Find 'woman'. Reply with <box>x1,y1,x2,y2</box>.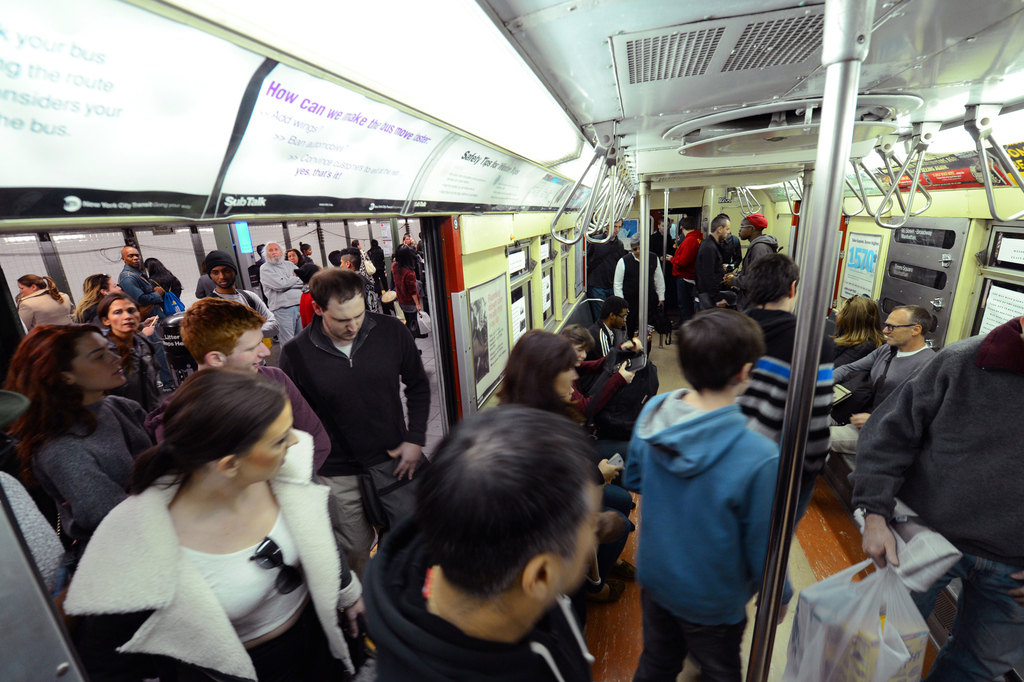
<box>389,247,424,340</box>.
